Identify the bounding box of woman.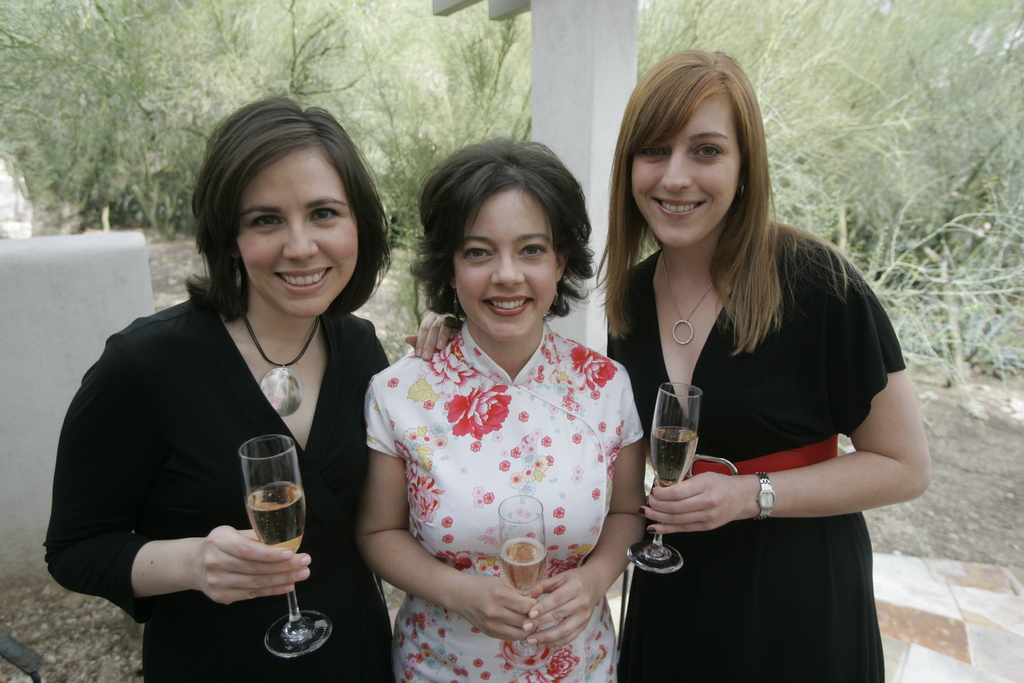
BBox(360, 136, 647, 682).
